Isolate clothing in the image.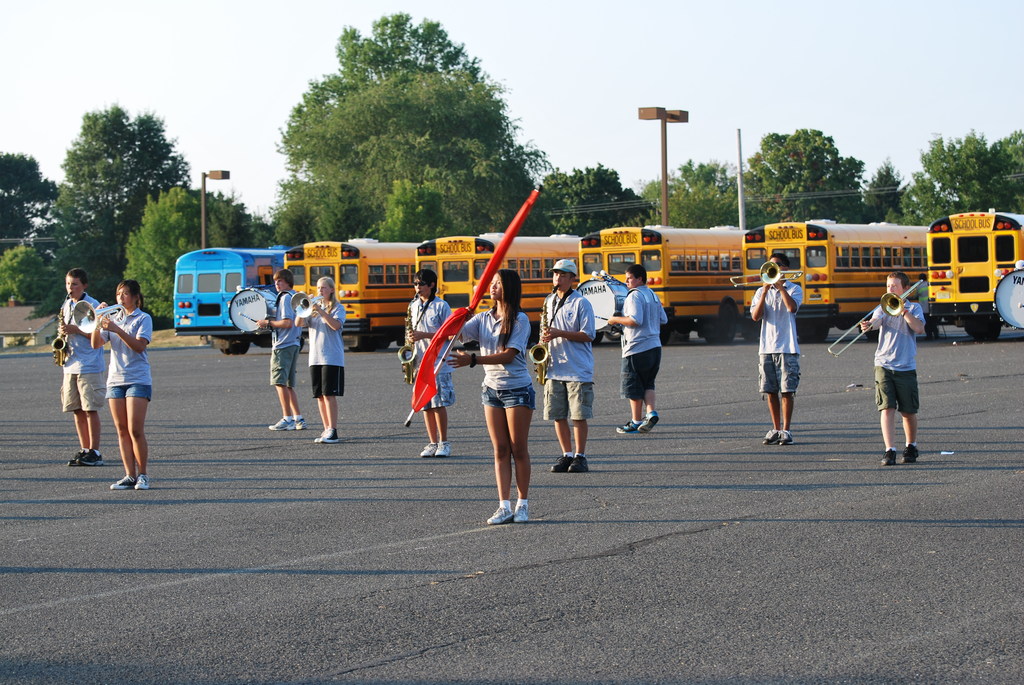
Isolated region: {"left": 621, "top": 285, "right": 666, "bottom": 402}.
